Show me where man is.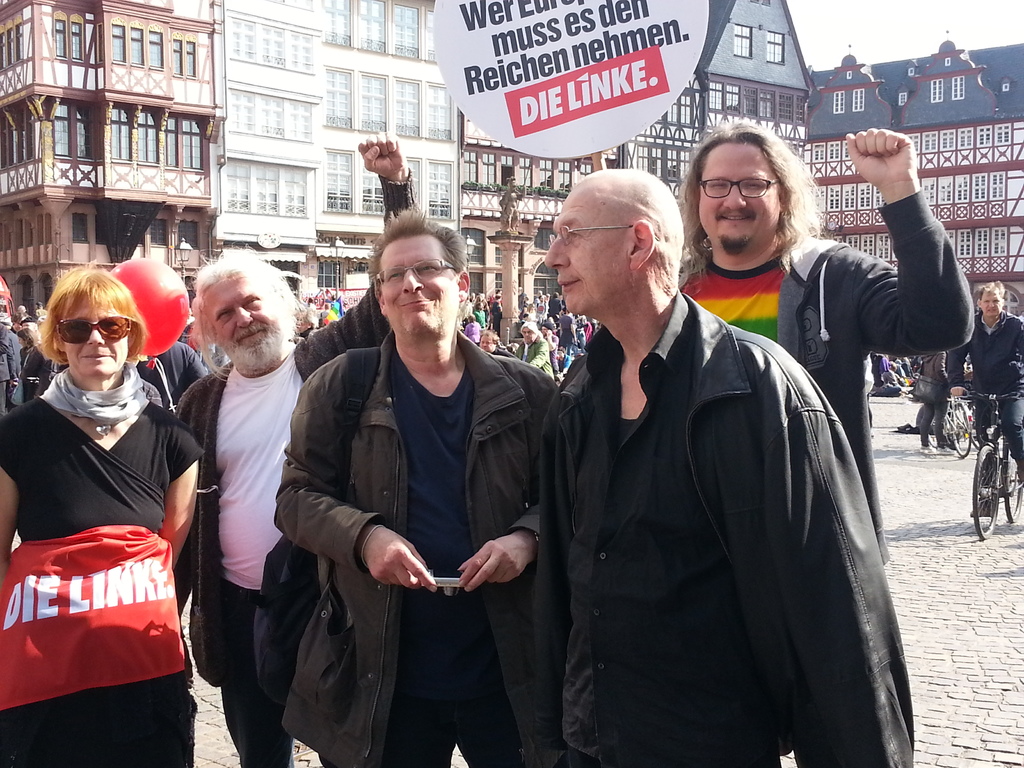
man is at (939, 269, 1023, 491).
